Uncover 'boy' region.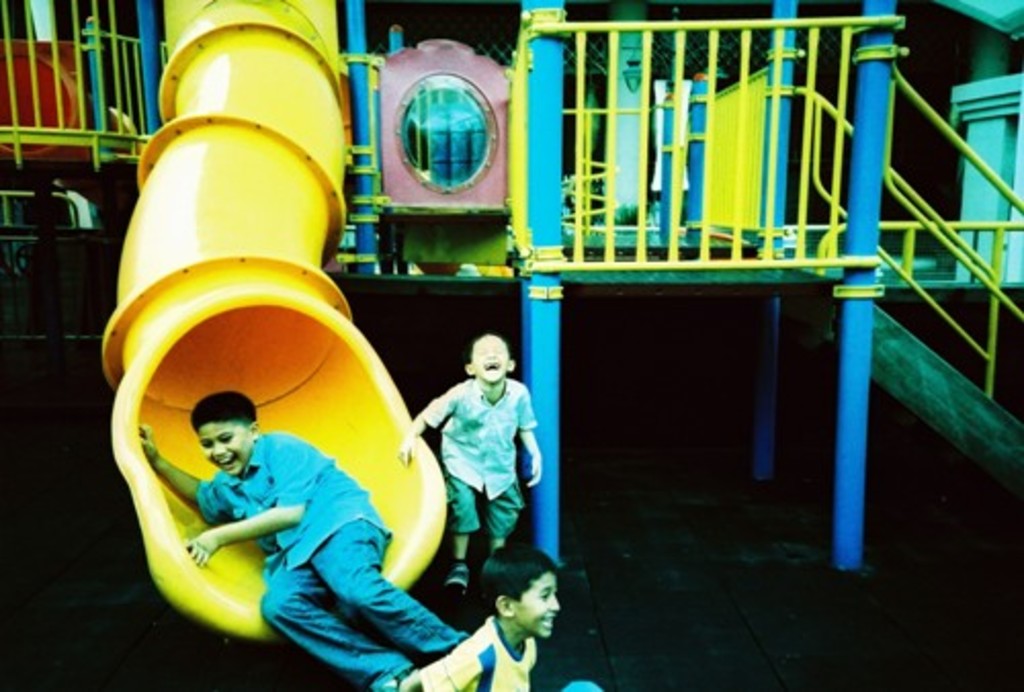
Uncovered: select_region(139, 391, 473, 690).
